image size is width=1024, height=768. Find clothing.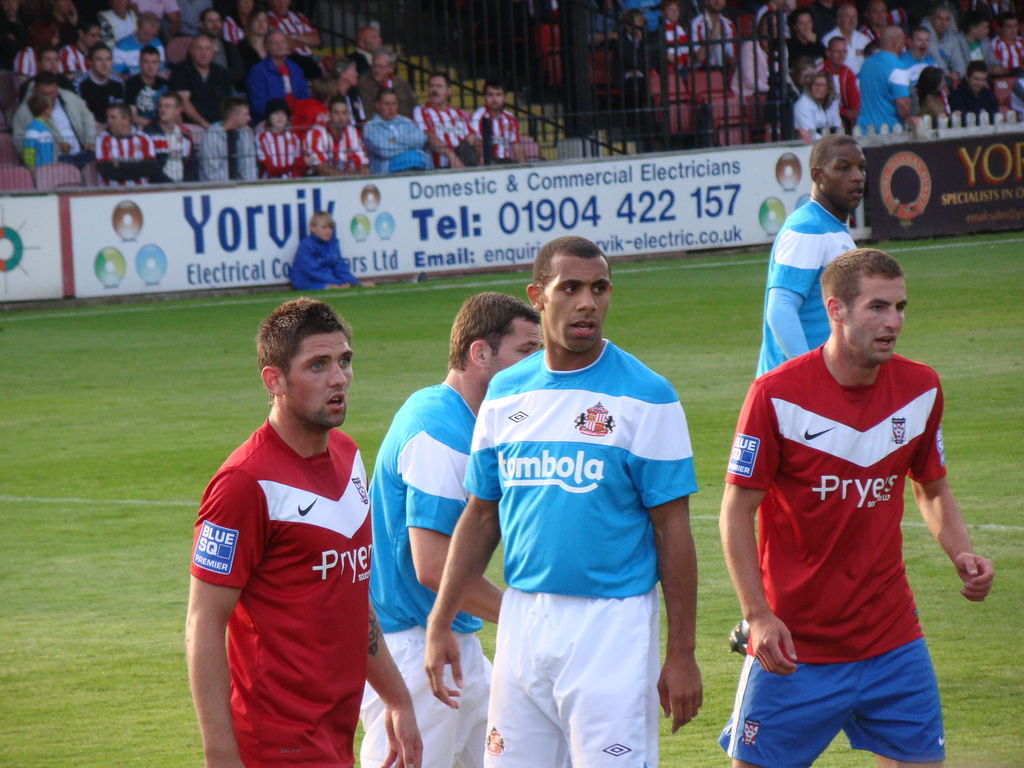
(413, 106, 477, 170).
